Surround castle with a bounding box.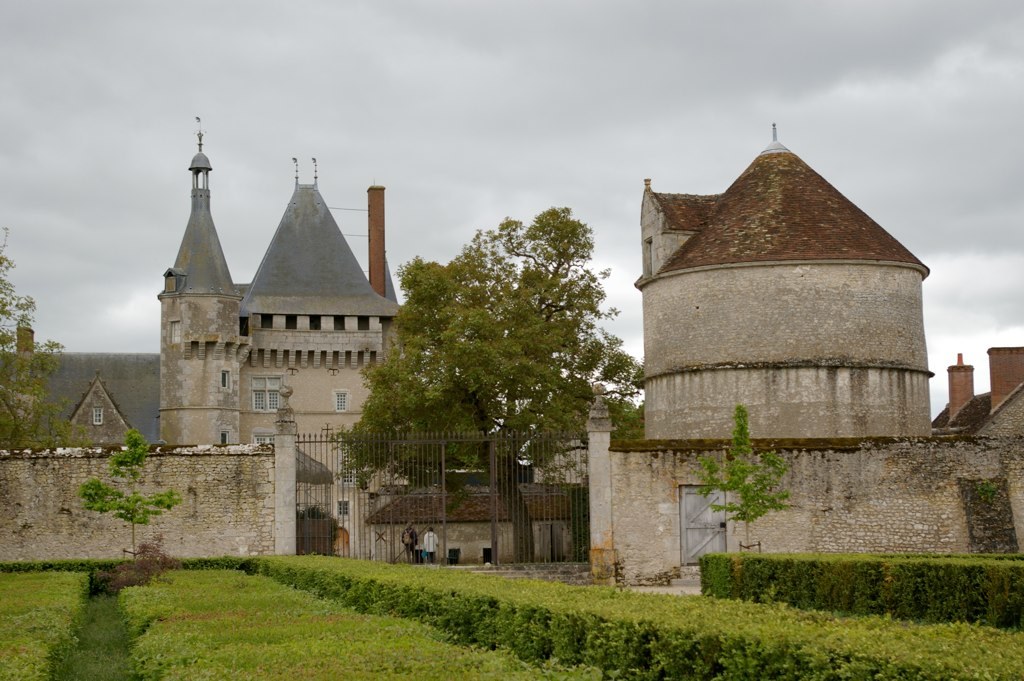
pyautogui.locateOnScreen(44, 372, 144, 451).
